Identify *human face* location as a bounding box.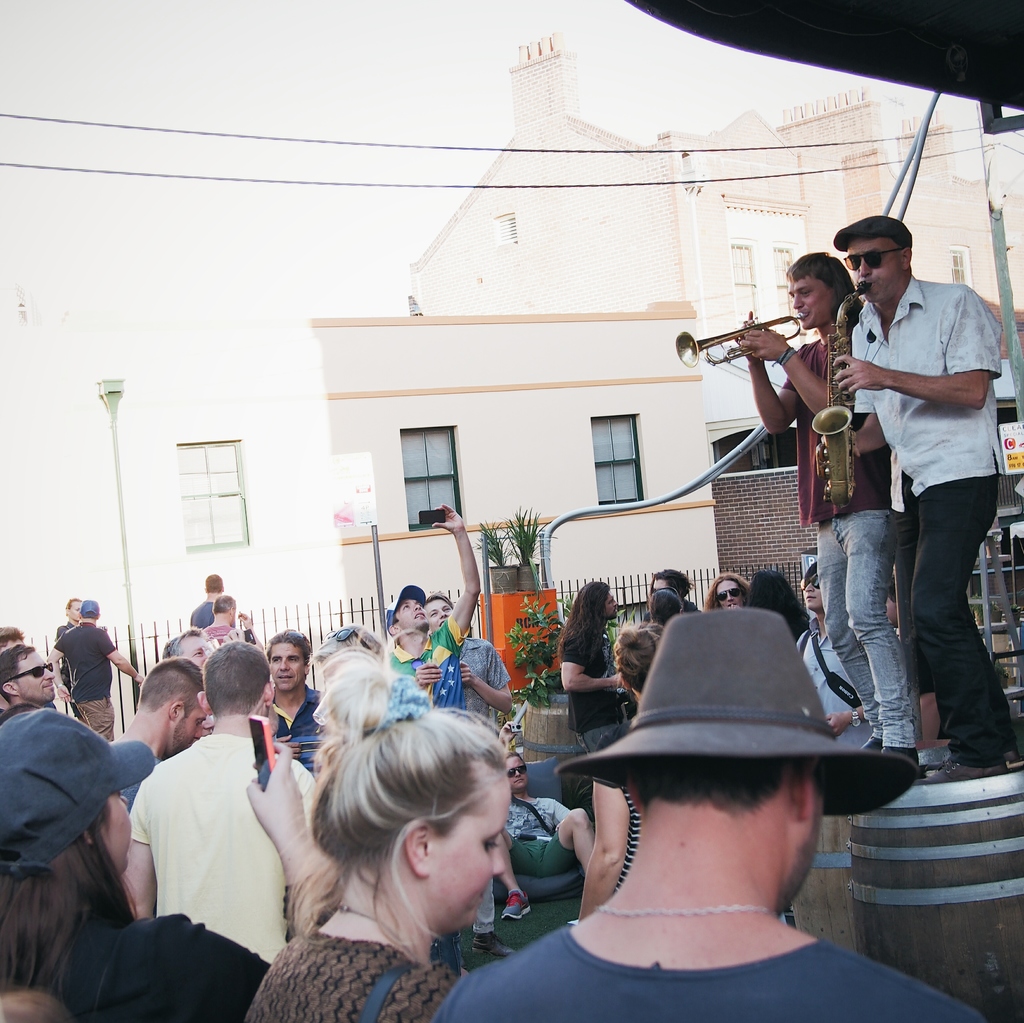
bbox(602, 589, 612, 613).
